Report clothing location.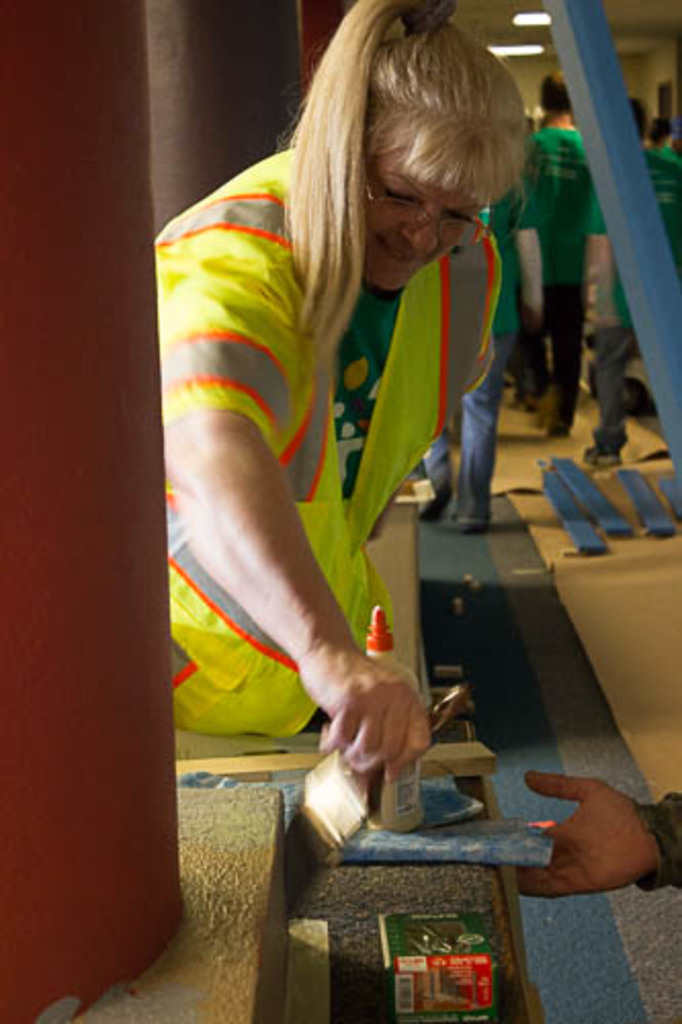
Report: x1=653, y1=145, x2=680, y2=229.
